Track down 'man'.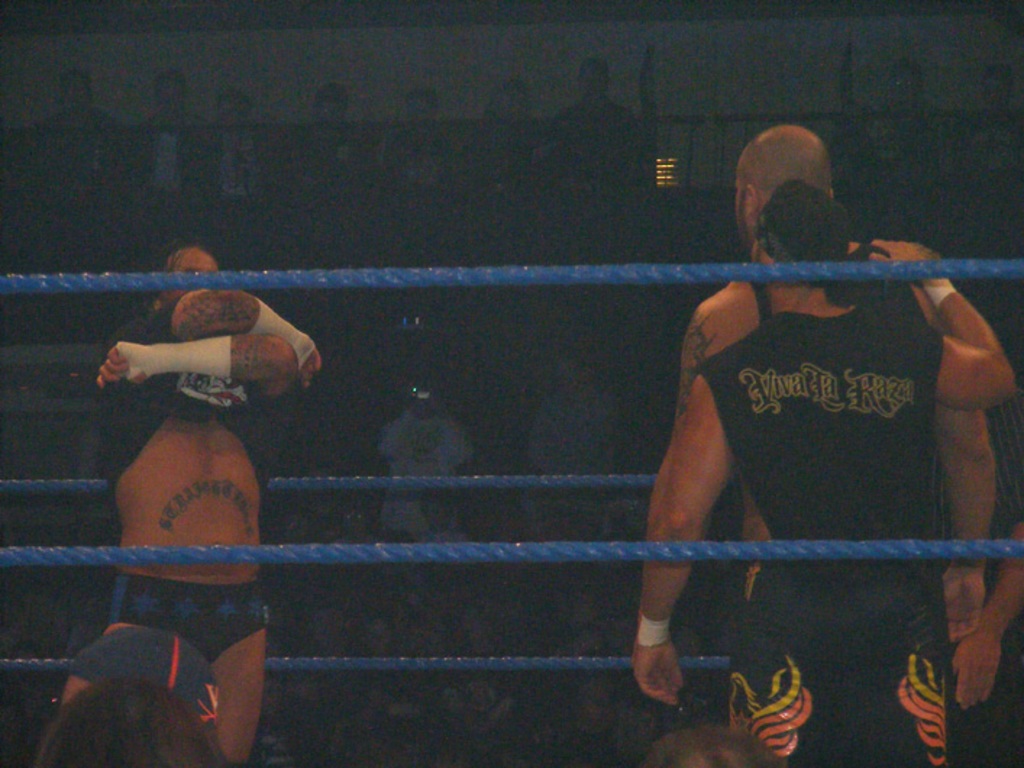
Tracked to select_region(676, 125, 1023, 767).
